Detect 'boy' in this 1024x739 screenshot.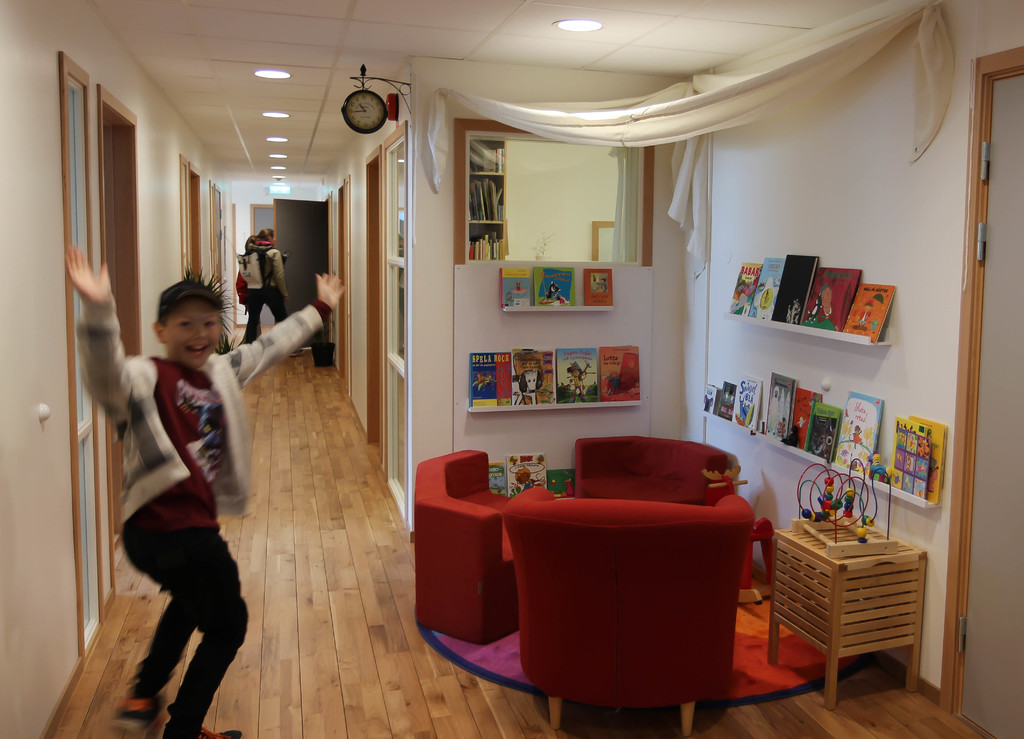
Detection: <bbox>98, 247, 263, 722</bbox>.
